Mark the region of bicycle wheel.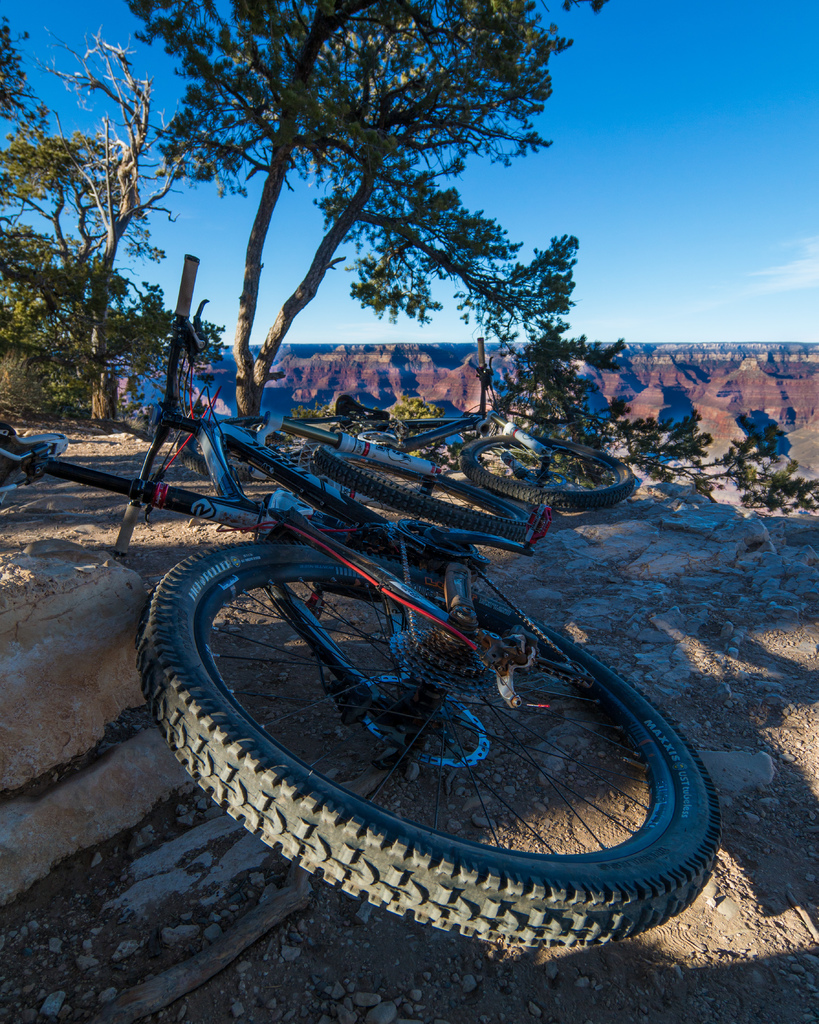
Region: [left=310, top=444, right=553, bottom=543].
